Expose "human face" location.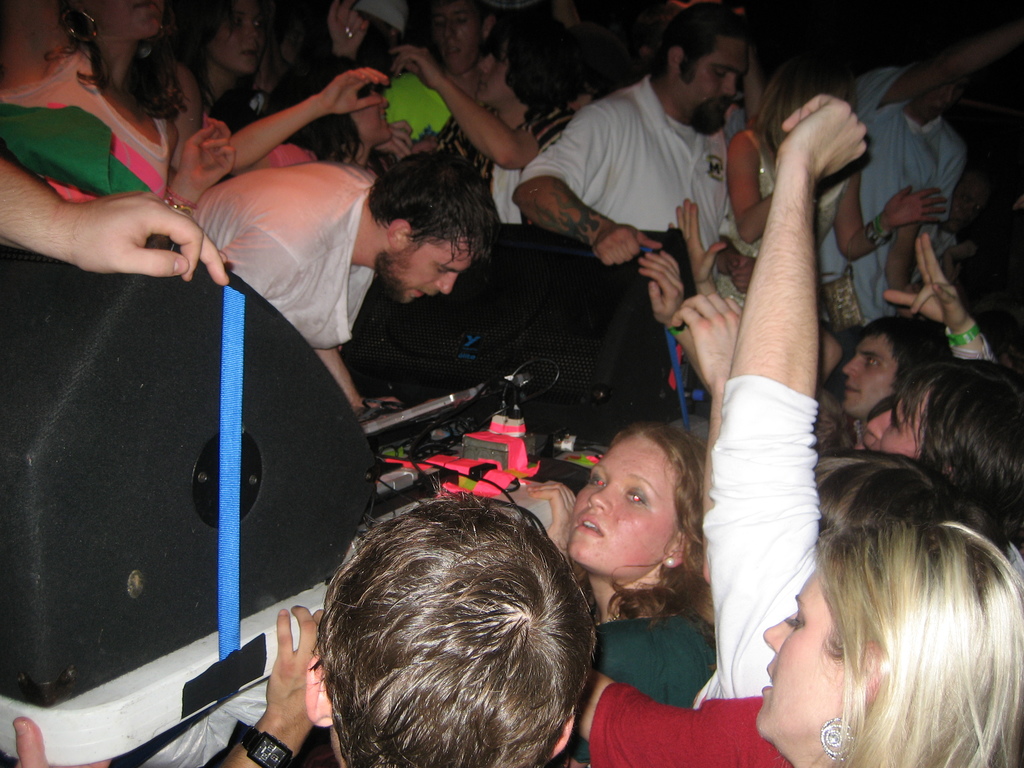
Exposed at BBox(568, 431, 680, 582).
